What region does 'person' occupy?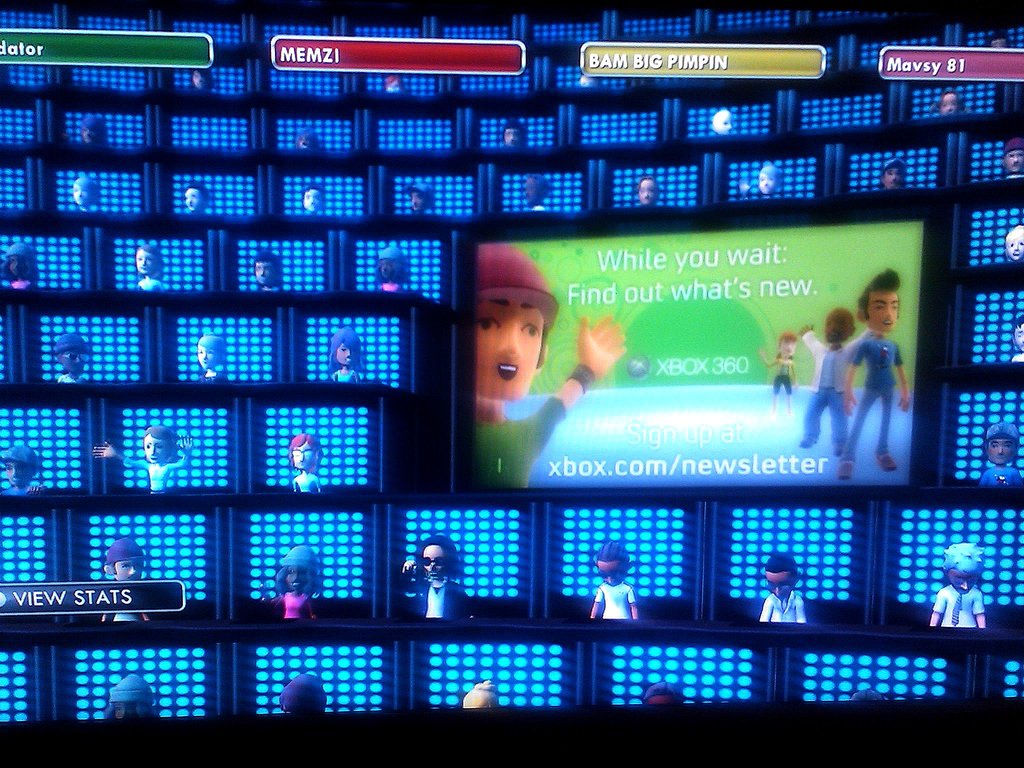
bbox=(403, 176, 431, 212).
